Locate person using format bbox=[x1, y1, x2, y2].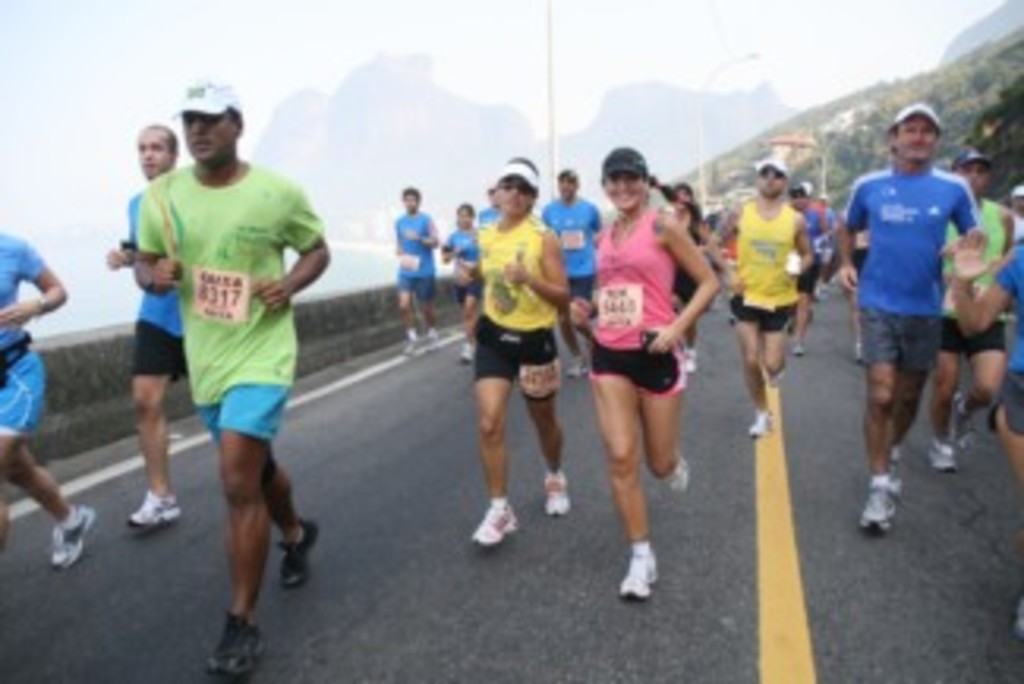
bbox=[126, 120, 183, 526].
